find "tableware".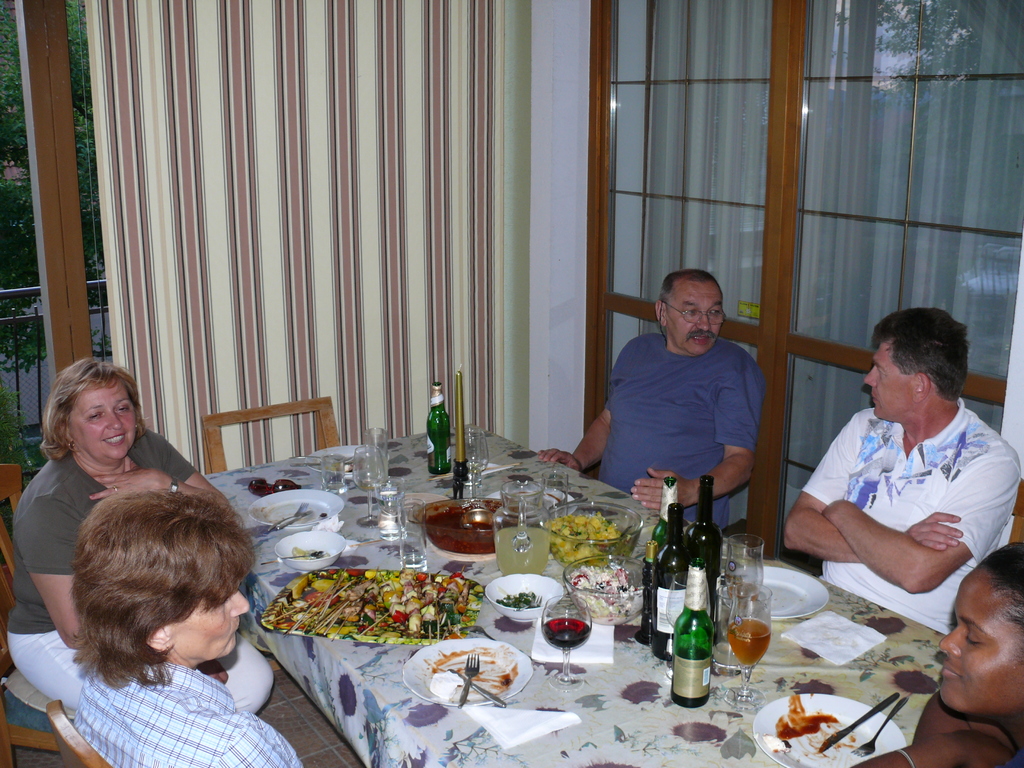
crop(275, 531, 338, 564).
